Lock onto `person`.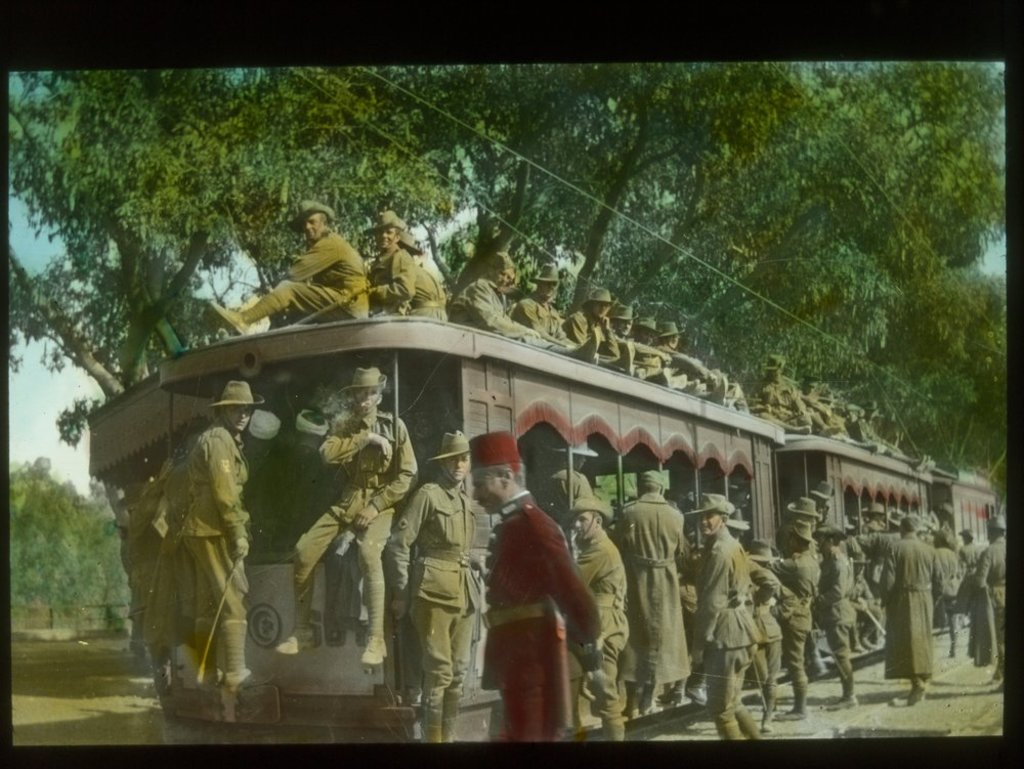
Locked: <box>688,487,762,730</box>.
